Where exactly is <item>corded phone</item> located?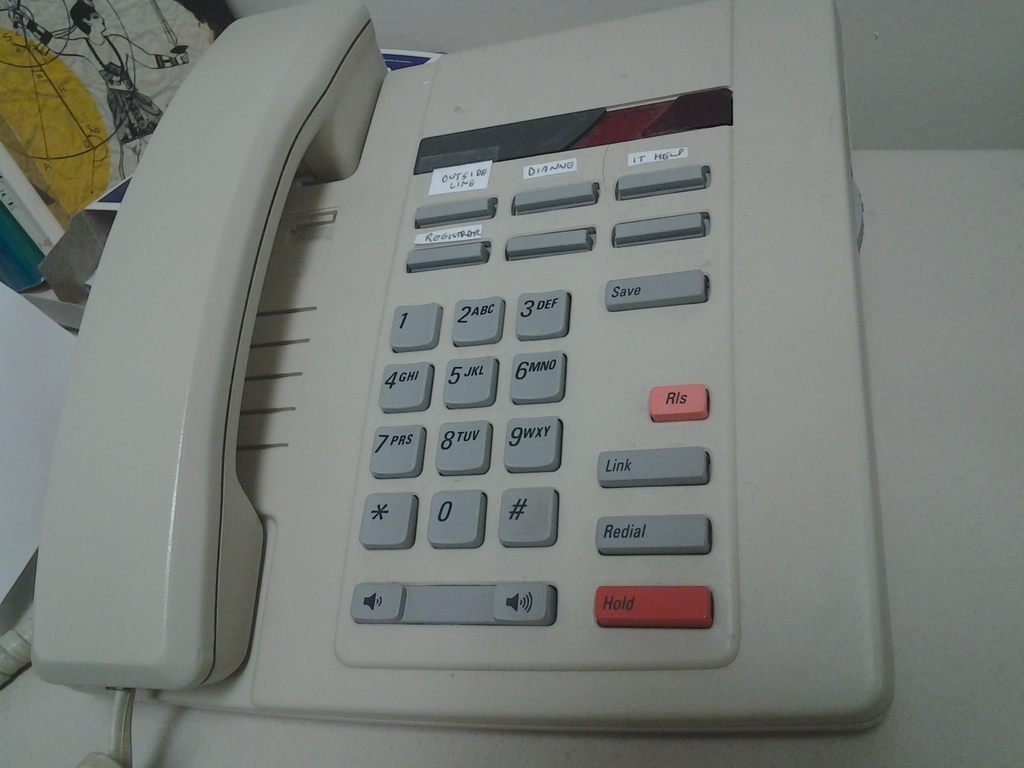
Its bounding box is 0/0/895/767.
